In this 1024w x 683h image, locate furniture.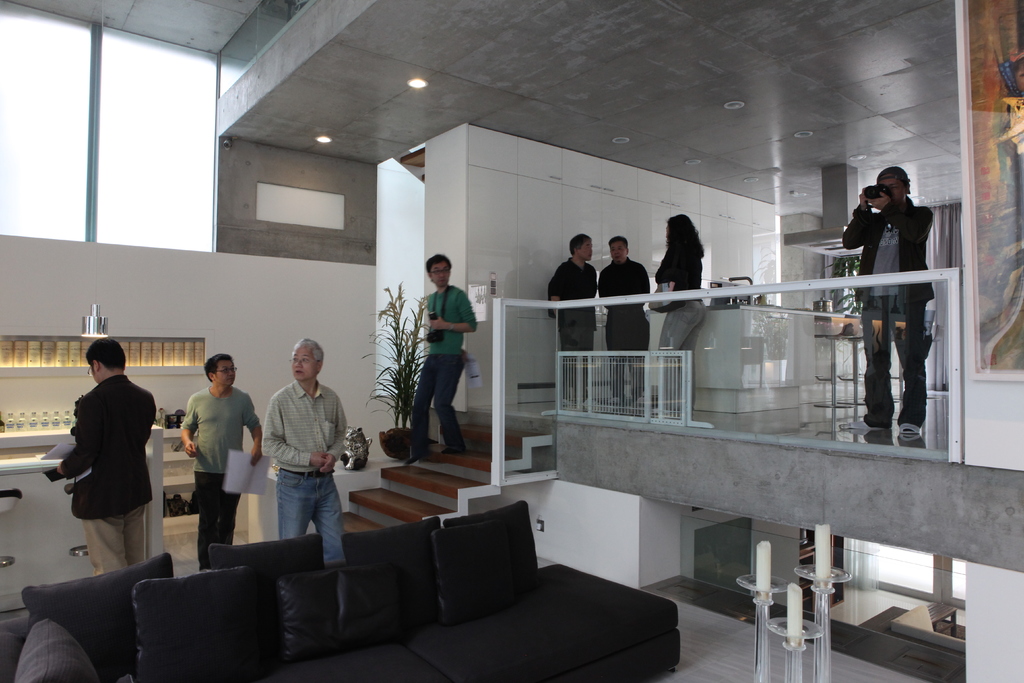
Bounding box: rect(0, 488, 21, 568).
